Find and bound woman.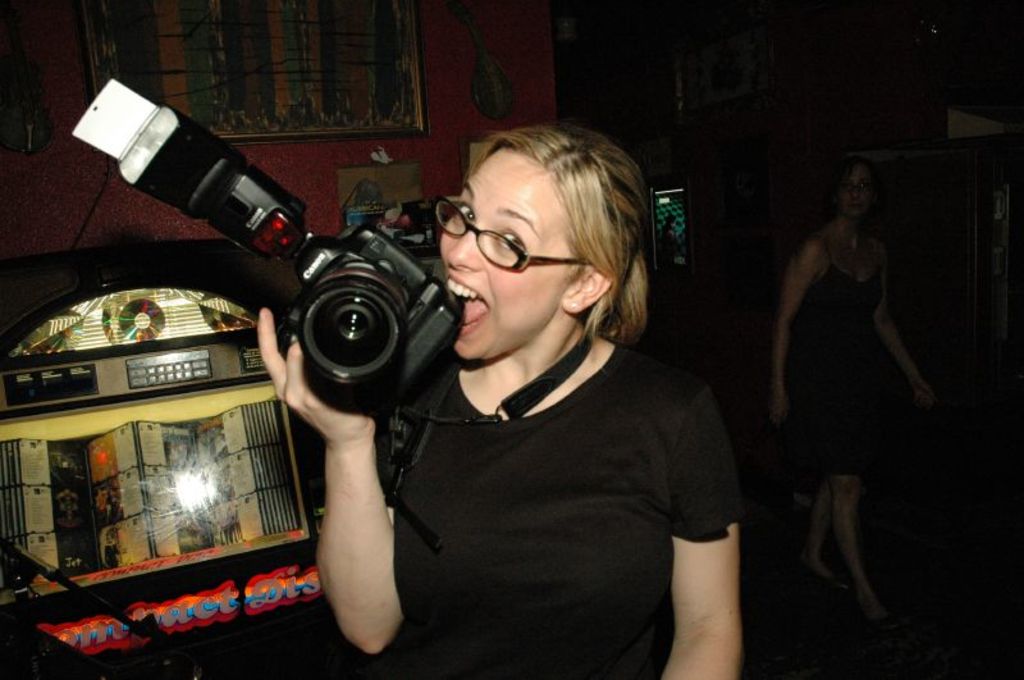
Bound: BBox(316, 117, 753, 679).
